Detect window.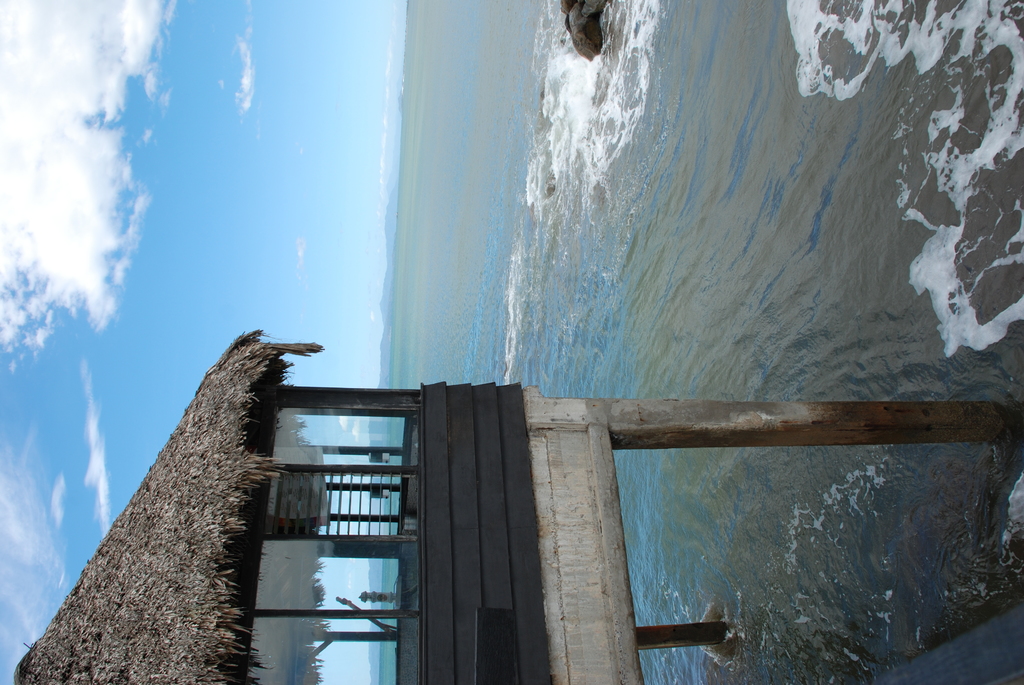
Detected at (227, 474, 428, 684).
